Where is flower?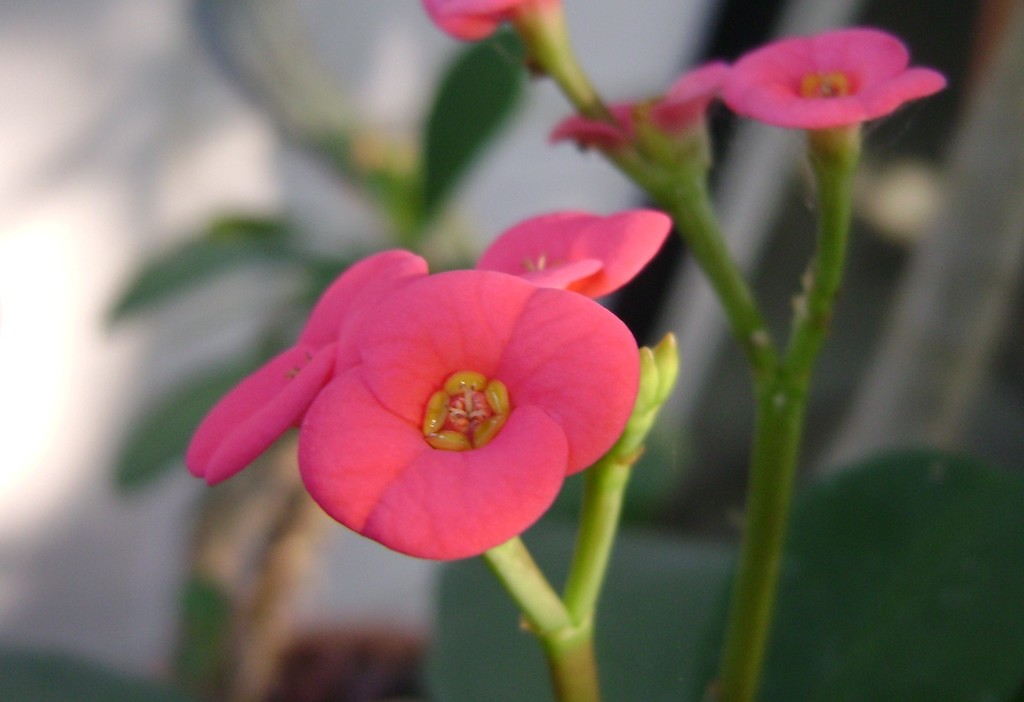
left=417, top=0, right=593, bottom=105.
